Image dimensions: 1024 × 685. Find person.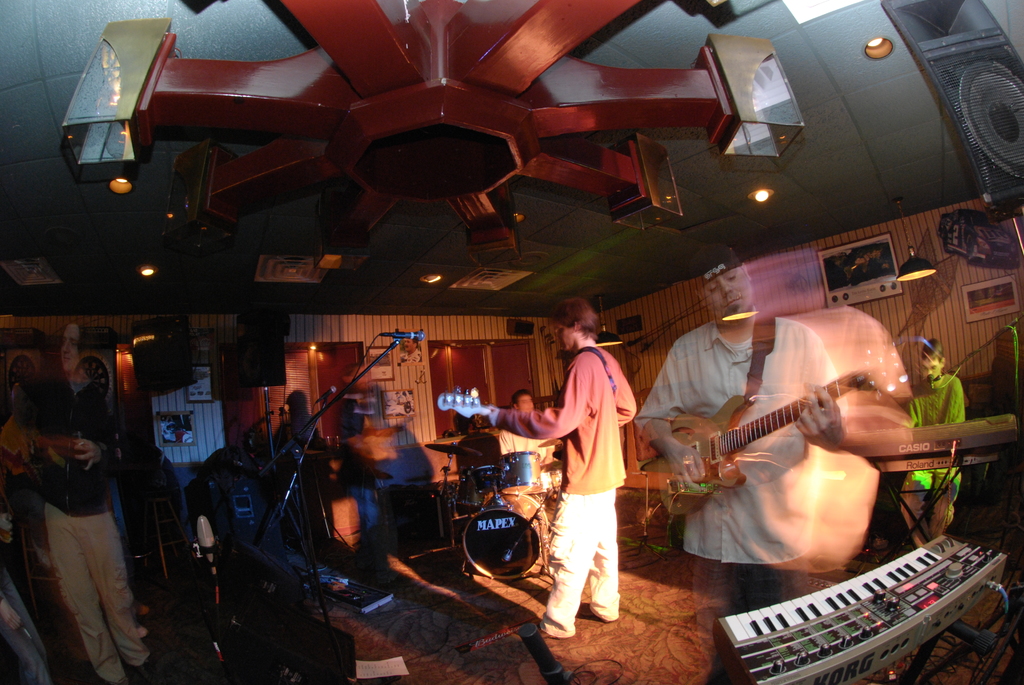
{"x1": 0, "y1": 462, "x2": 61, "y2": 684}.
